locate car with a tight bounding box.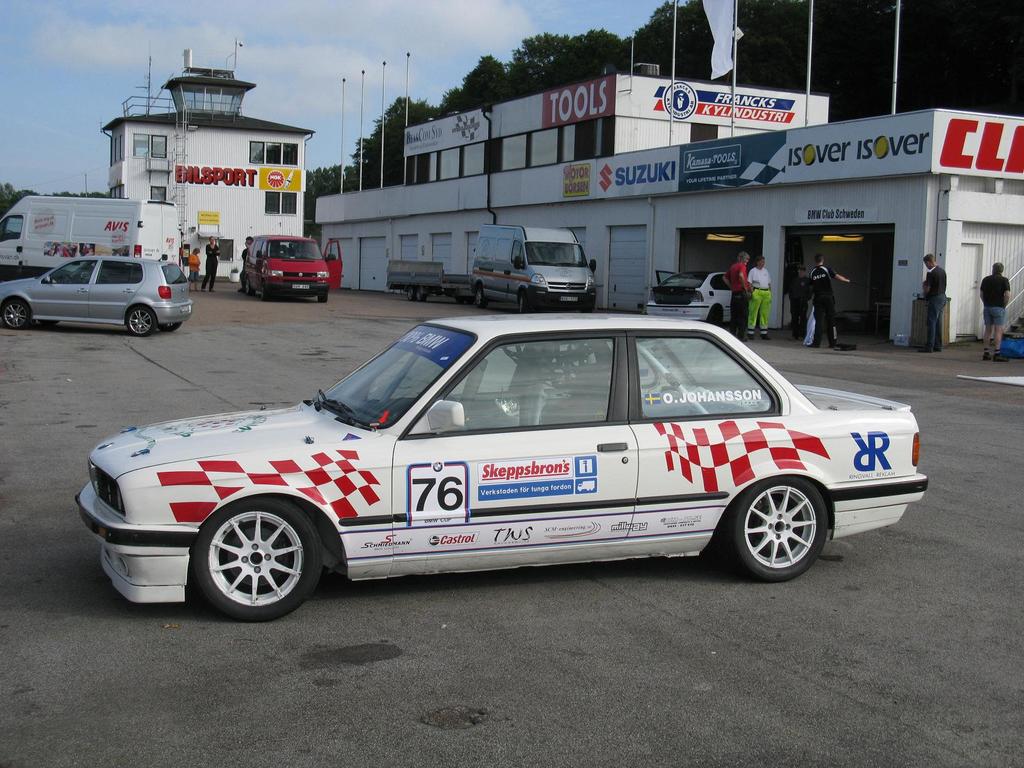
(left=641, top=264, right=793, bottom=321).
